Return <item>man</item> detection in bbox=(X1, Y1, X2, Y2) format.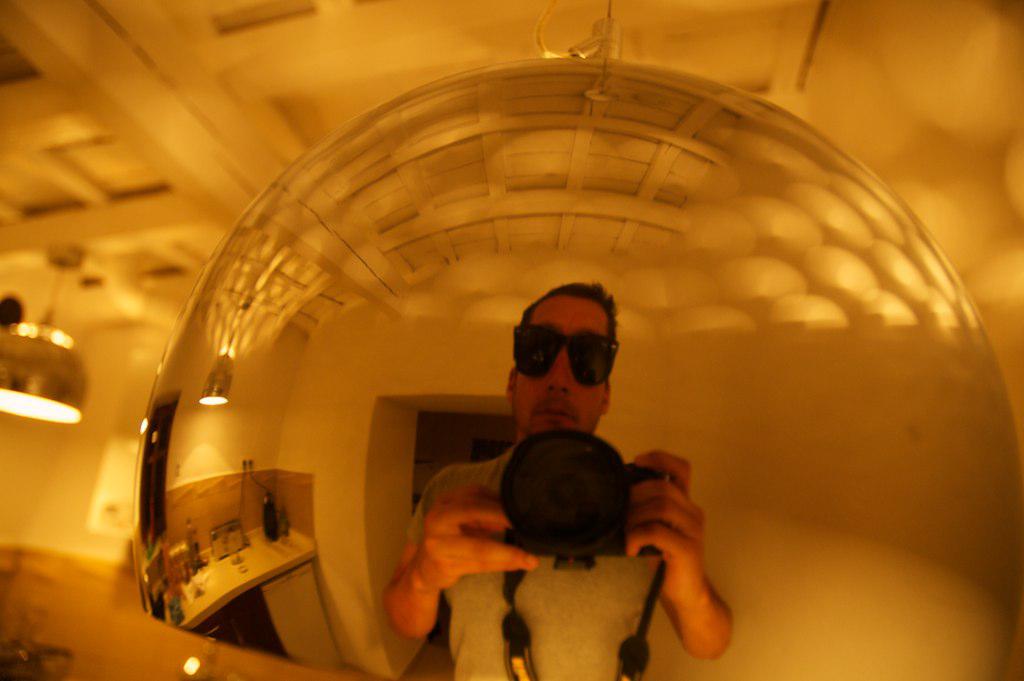
bbox=(362, 322, 742, 656).
